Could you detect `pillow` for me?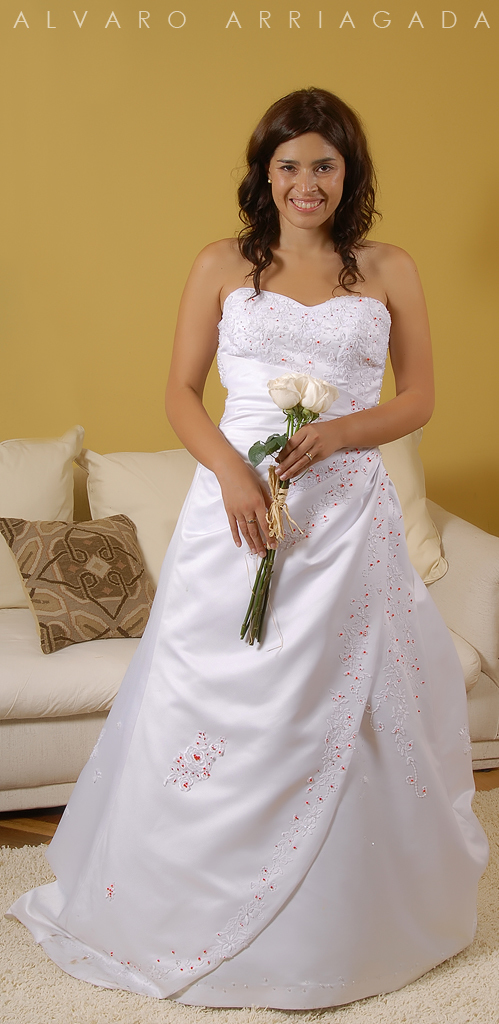
Detection result: (left=0, top=418, right=94, bottom=616).
